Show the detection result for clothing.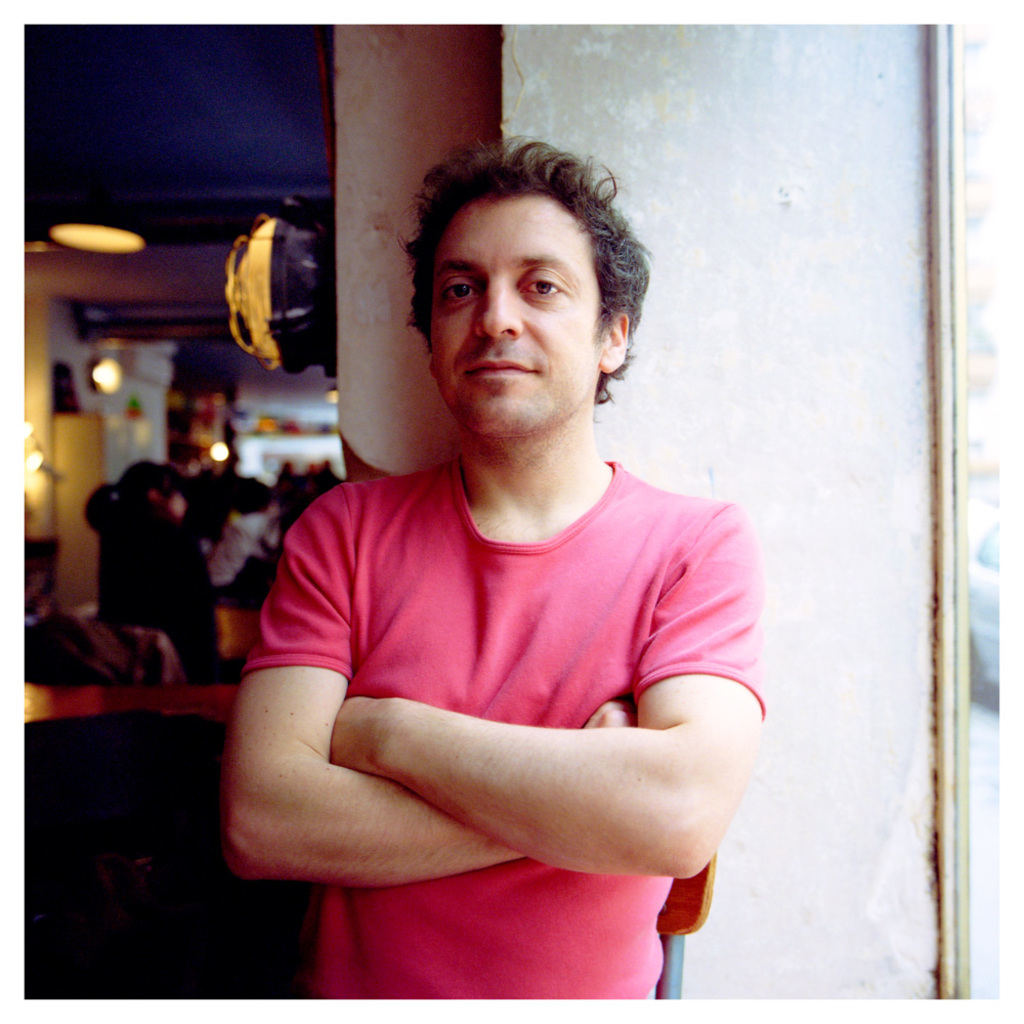
243,459,780,1023.
